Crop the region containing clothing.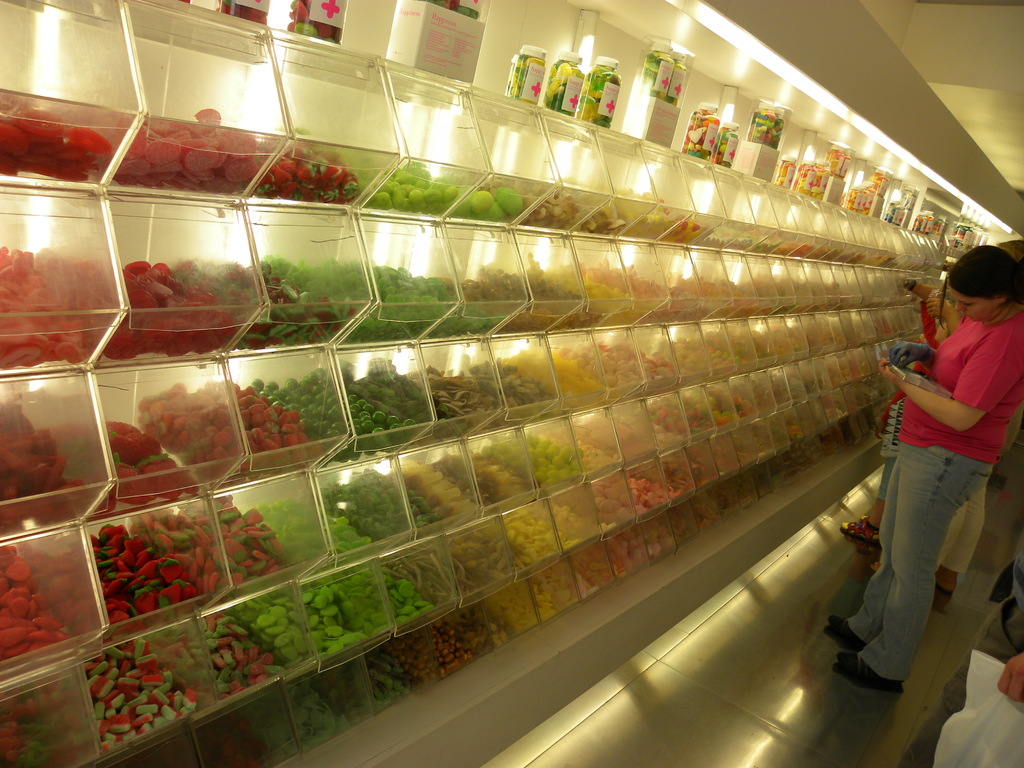
Crop region: x1=879, y1=301, x2=943, y2=502.
